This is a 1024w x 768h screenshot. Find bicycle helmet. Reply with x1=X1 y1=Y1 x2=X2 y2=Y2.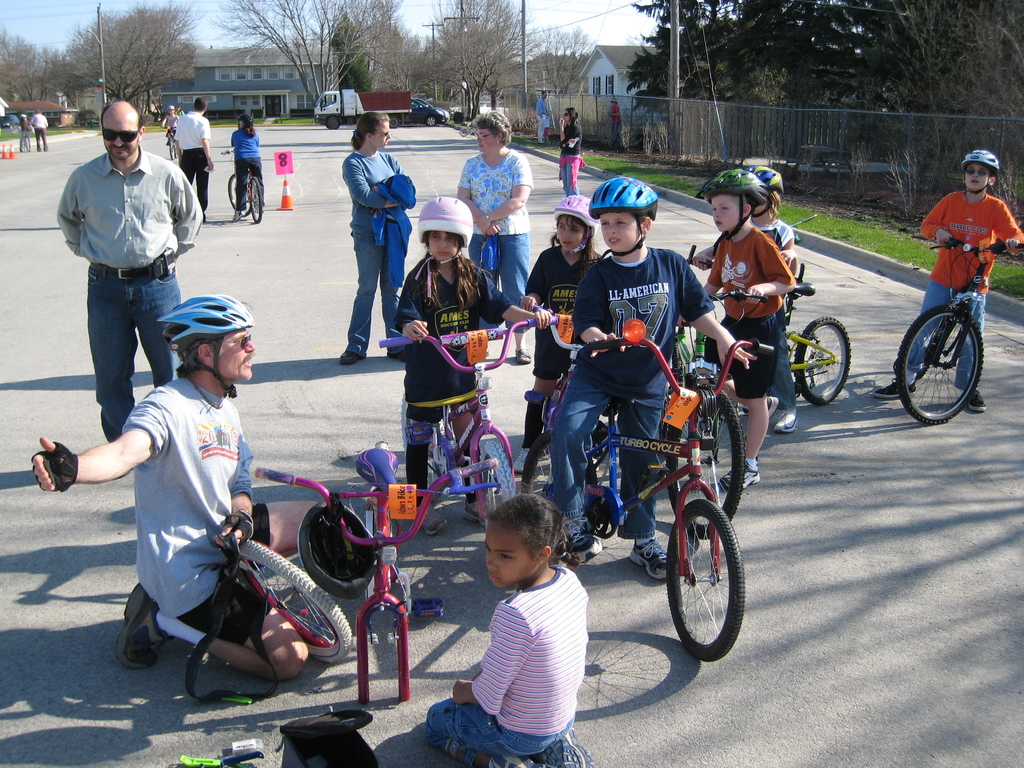
x1=548 y1=193 x2=596 y2=233.
